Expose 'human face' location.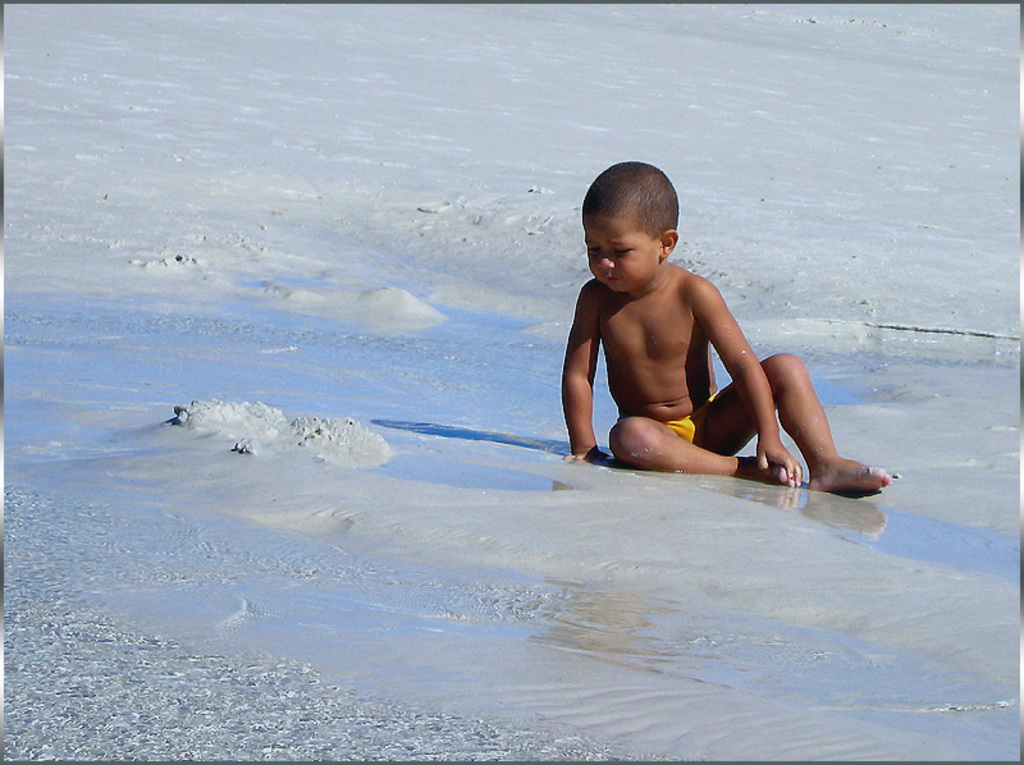
Exposed at 582/220/658/290.
